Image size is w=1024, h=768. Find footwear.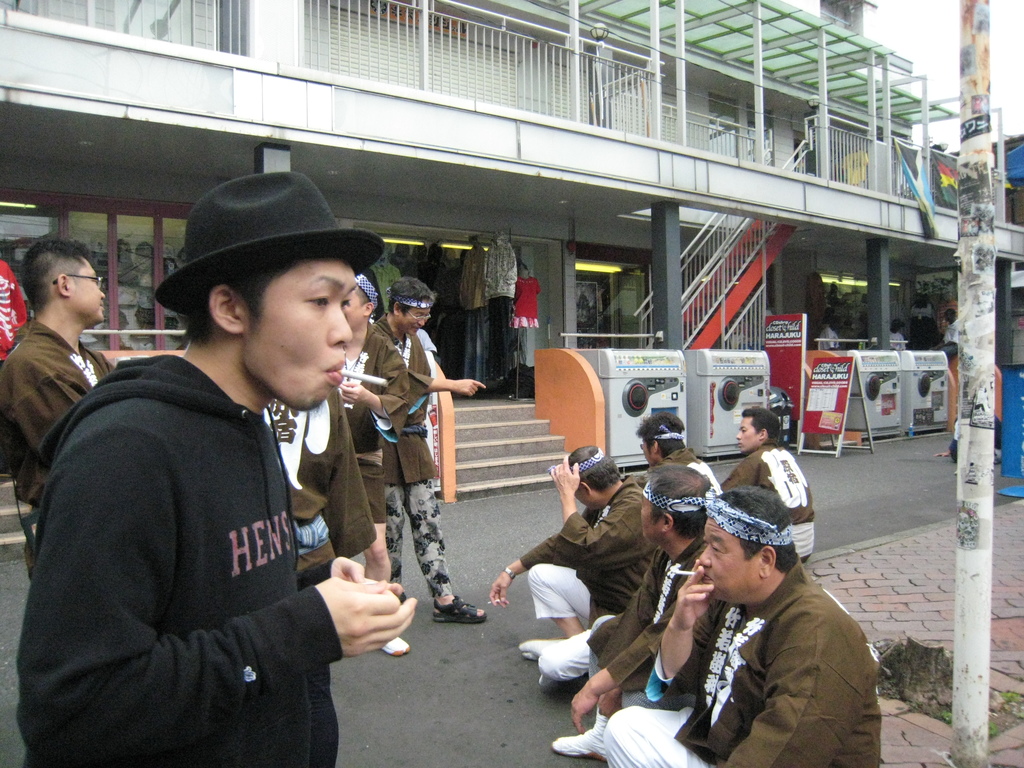
430:595:488:624.
